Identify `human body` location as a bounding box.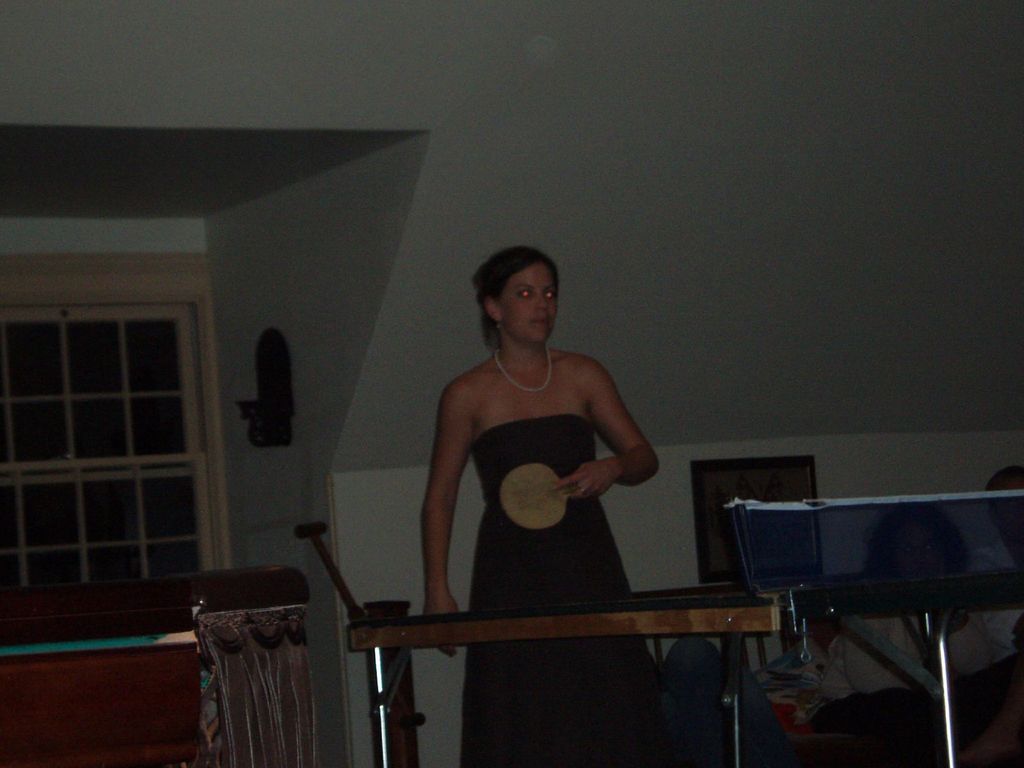
405 250 668 725.
